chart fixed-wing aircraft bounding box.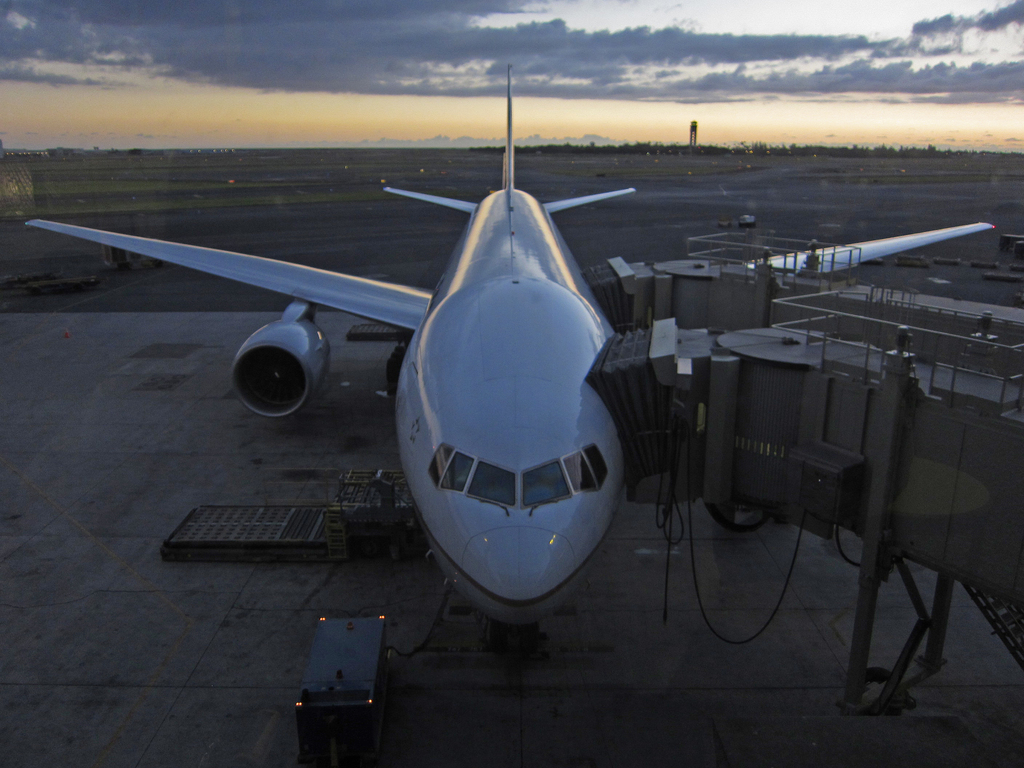
Charted: (left=22, top=64, right=996, bottom=627).
